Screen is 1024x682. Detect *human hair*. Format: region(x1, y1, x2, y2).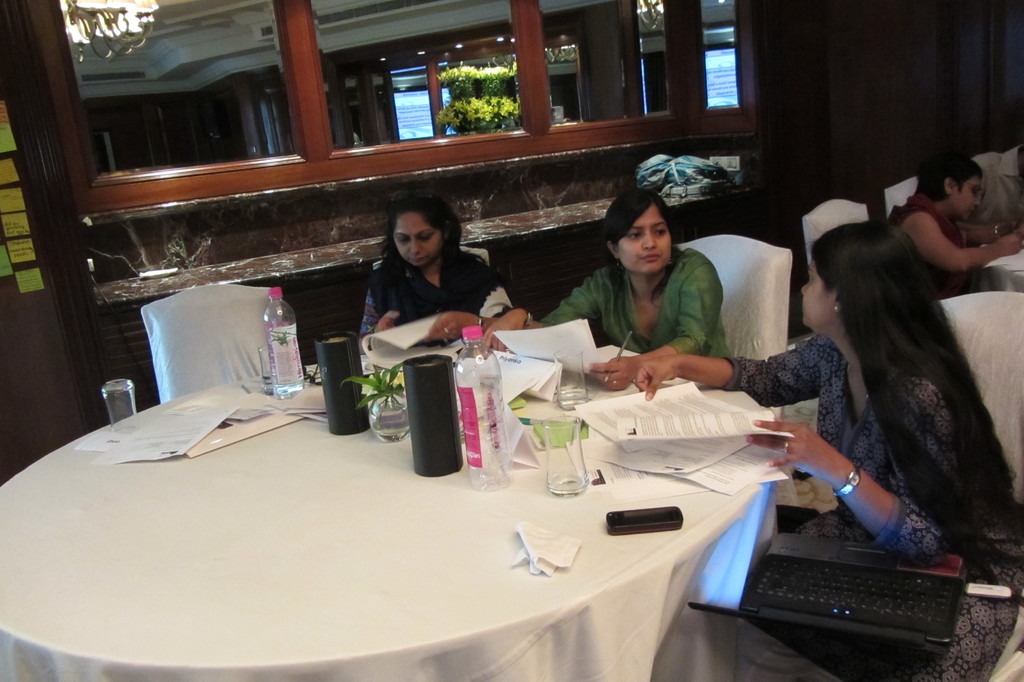
region(379, 191, 486, 301).
